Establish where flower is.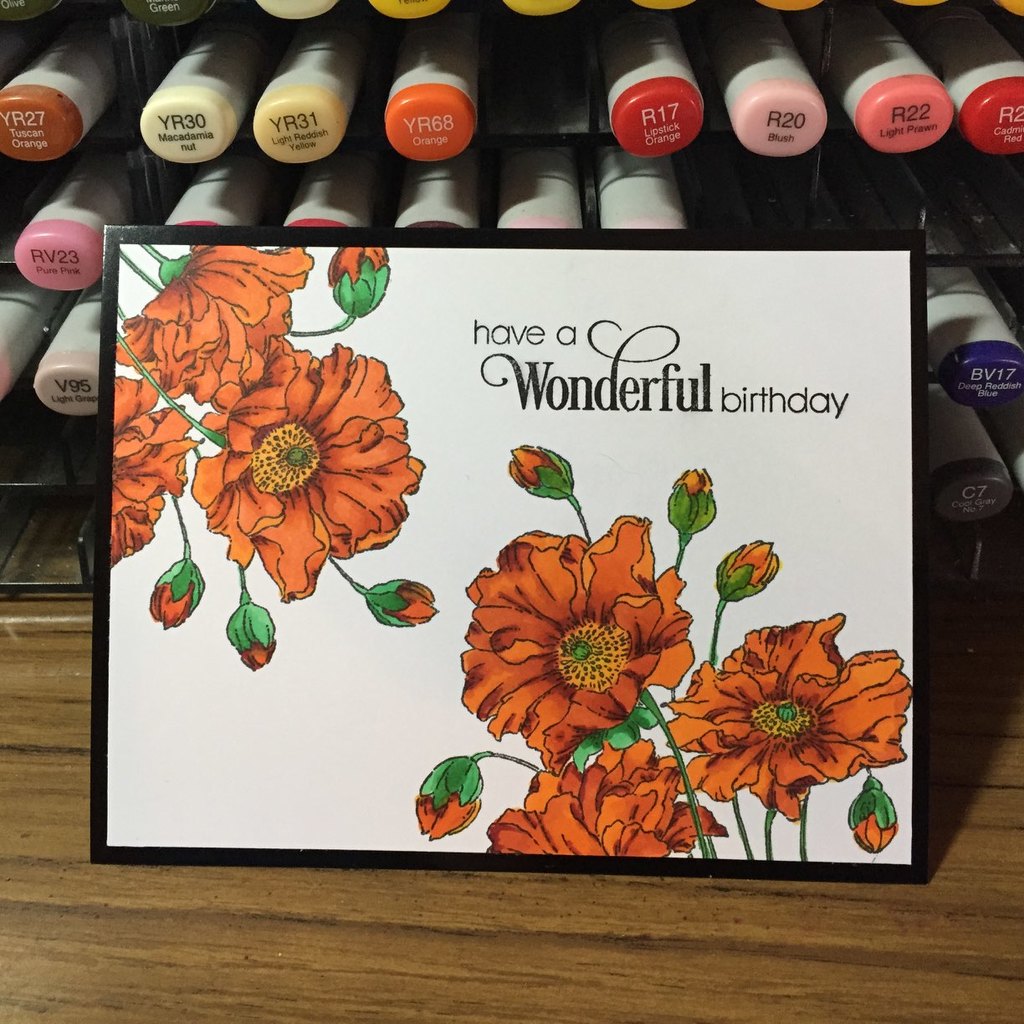
Established at {"left": 458, "top": 515, "right": 687, "bottom": 755}.
